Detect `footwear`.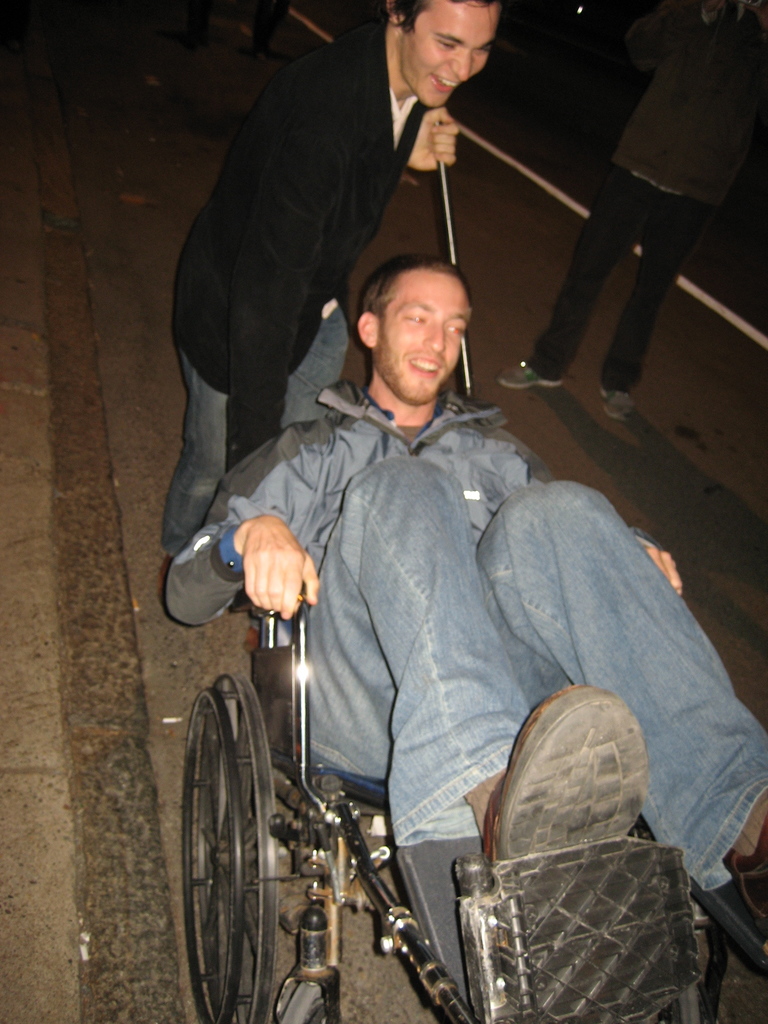
Detected at (241,623,265,655).
